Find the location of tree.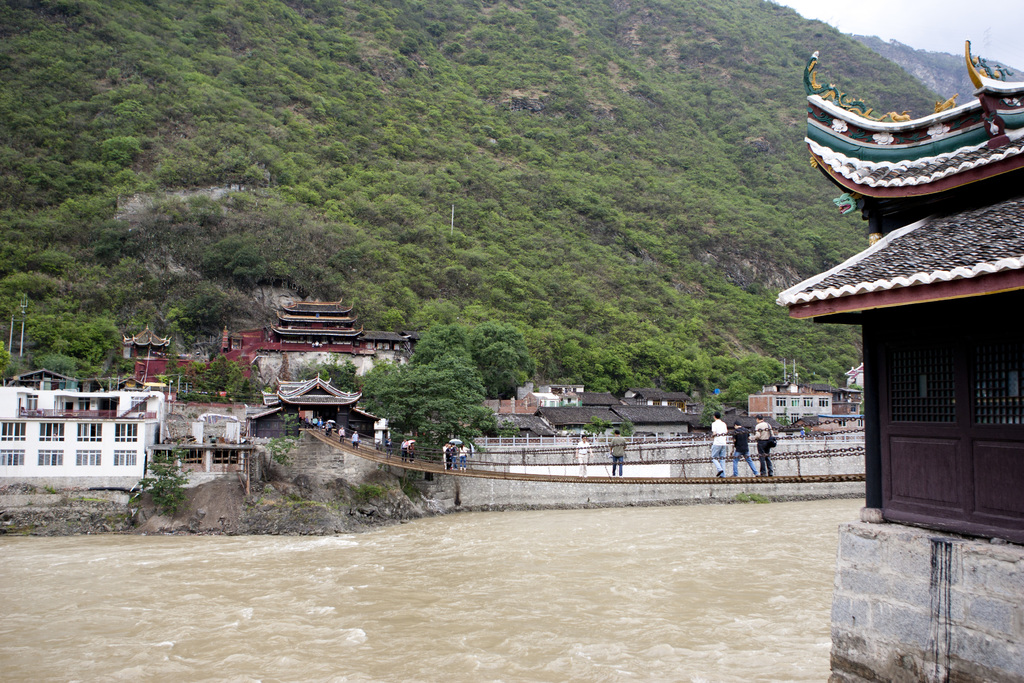
Location: [356,318,507,461].
